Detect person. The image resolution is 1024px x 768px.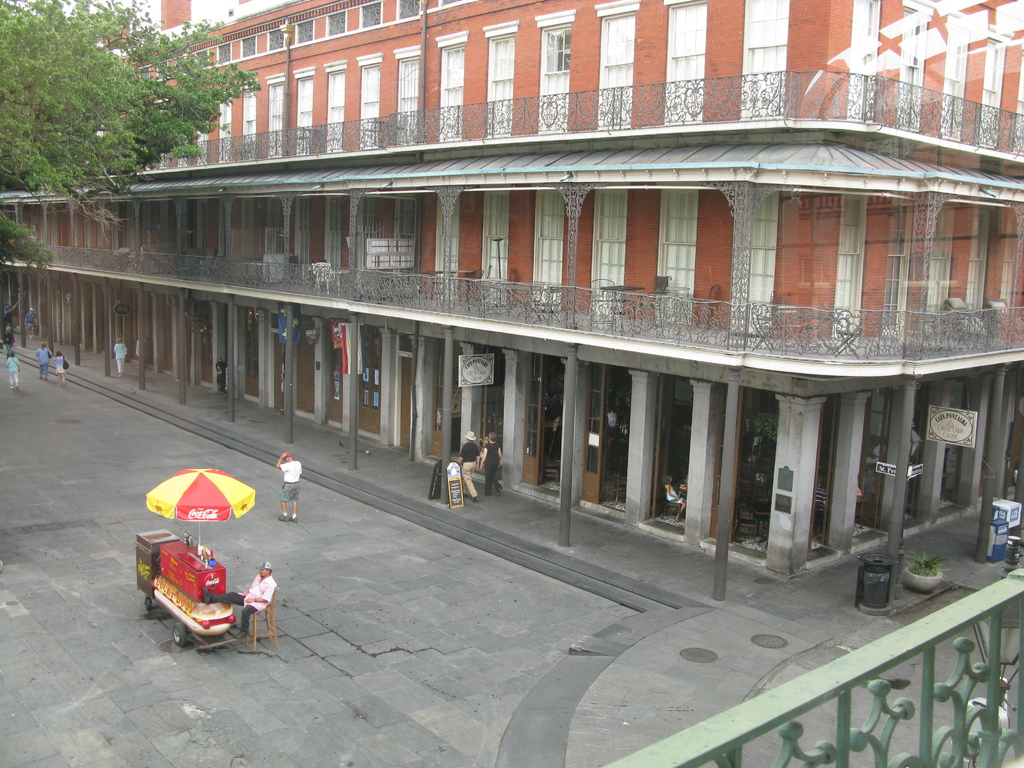
x1=853, y1=479, x2=863, y2=500.
